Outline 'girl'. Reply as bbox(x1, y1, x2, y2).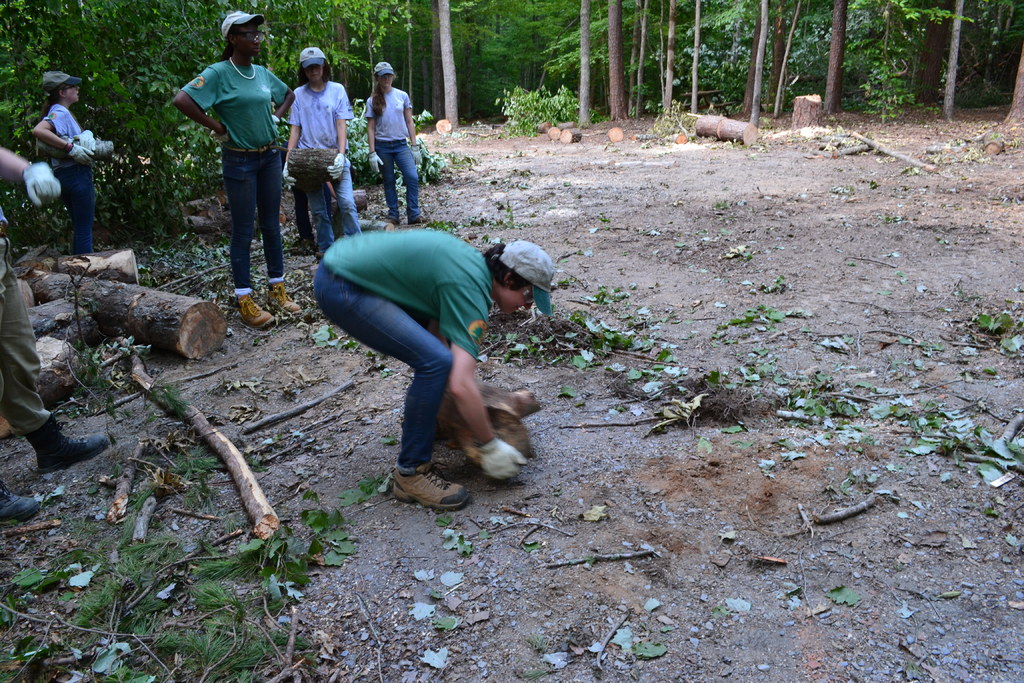
bbox(29, 69, 93, 257).
